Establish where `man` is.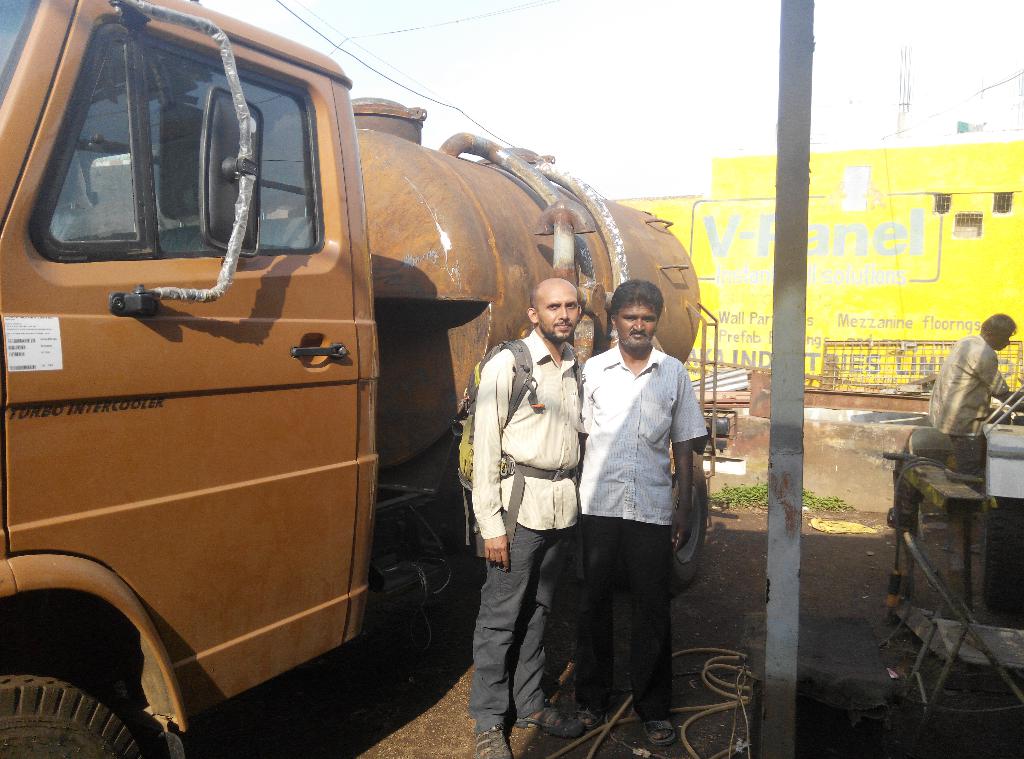
Established at box=[929, 311, 1021, 551].
